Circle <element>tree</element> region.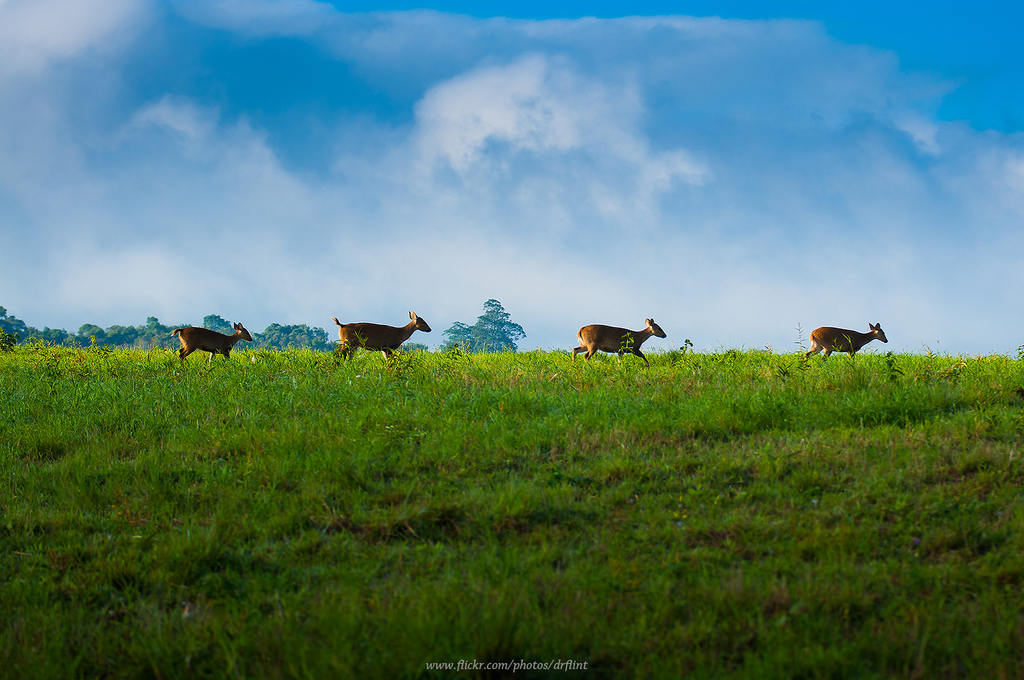
Region: x1=253 y1=312 x2=325 y2=356.
